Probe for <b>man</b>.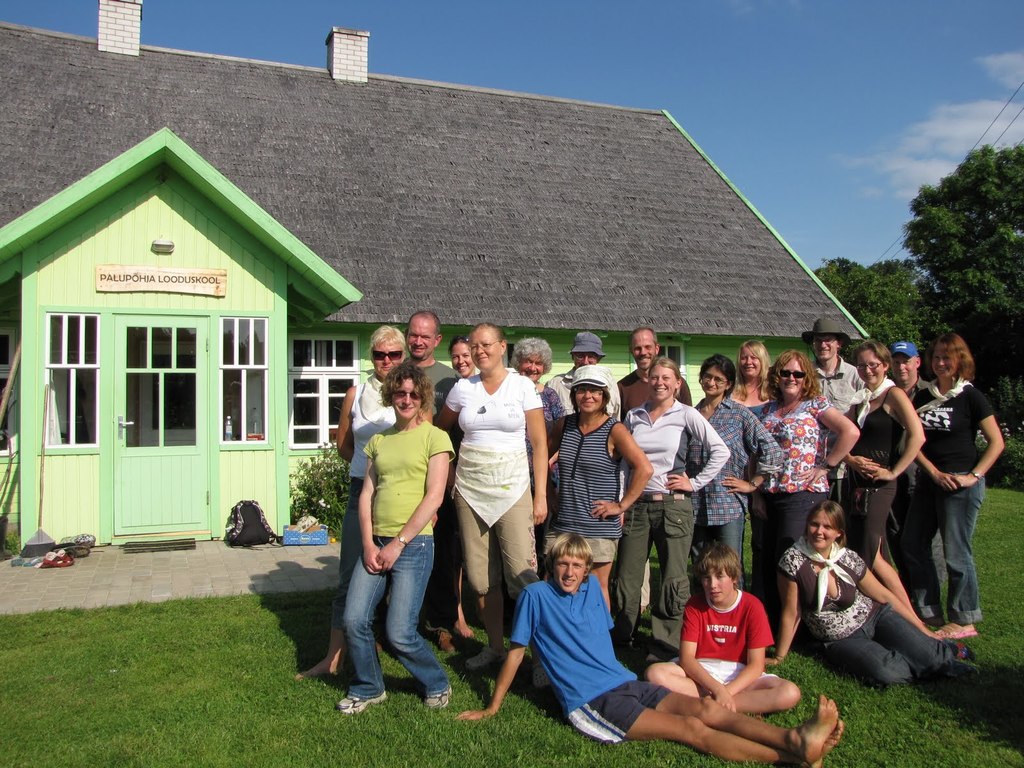
Probe result: region(607, 326, 701, 616).
